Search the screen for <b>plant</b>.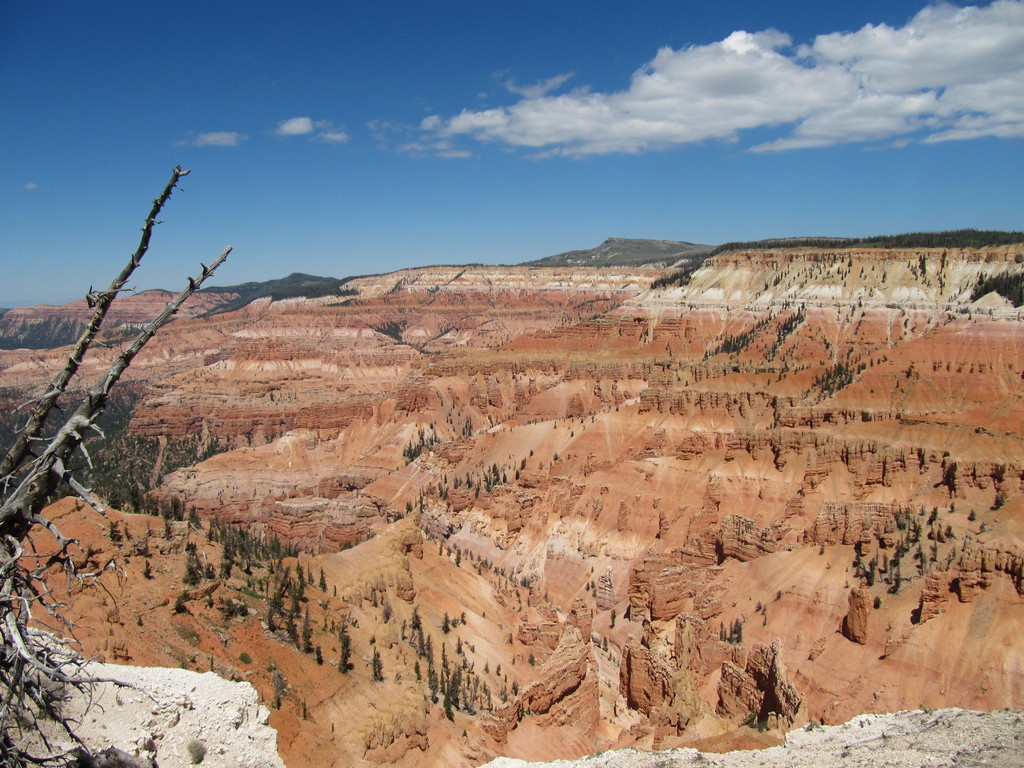
Found at <box>237,650,253,666</box>.
